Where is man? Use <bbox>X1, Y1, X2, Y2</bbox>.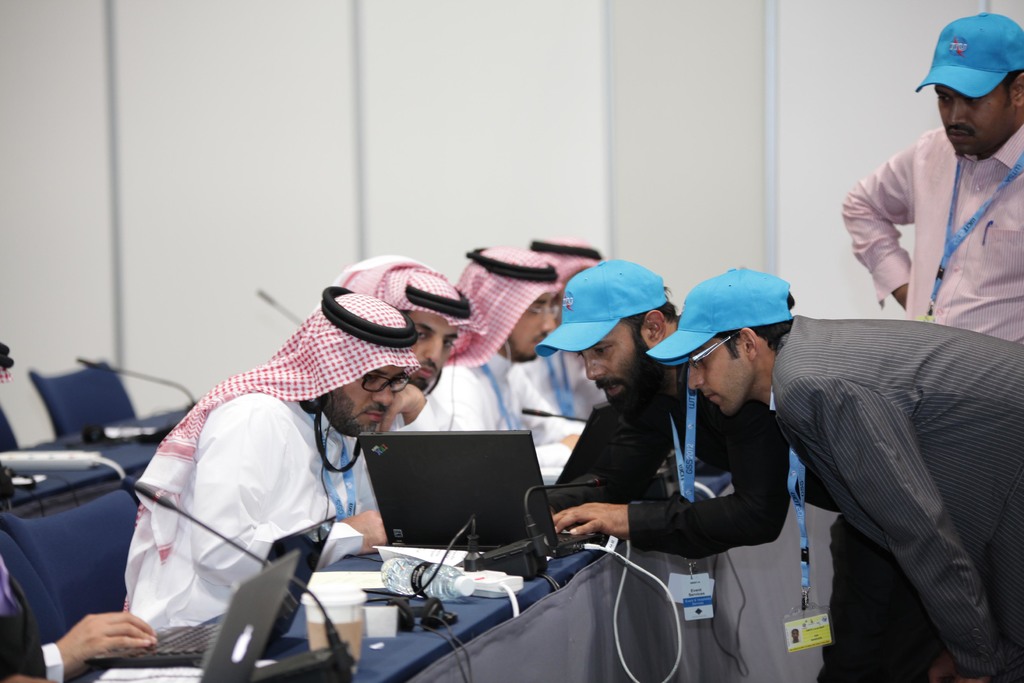
<bbox>546, 256, 932, 682</bbox>.
